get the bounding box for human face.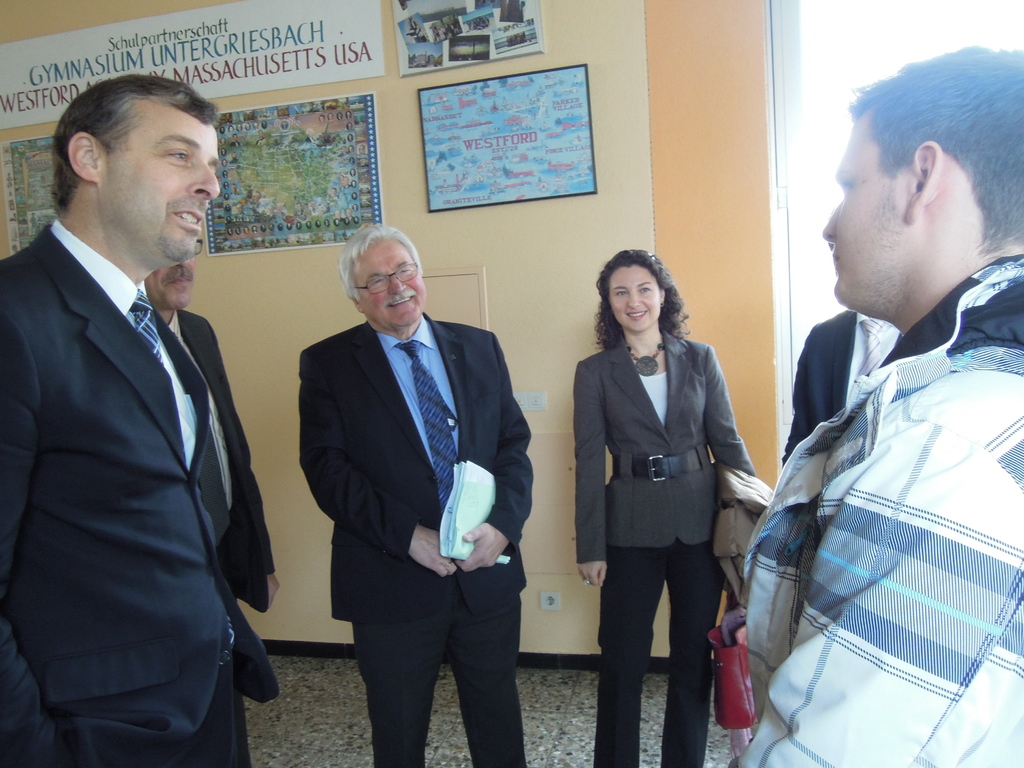
x1=611 y1=263 x2=660 y2=329.
